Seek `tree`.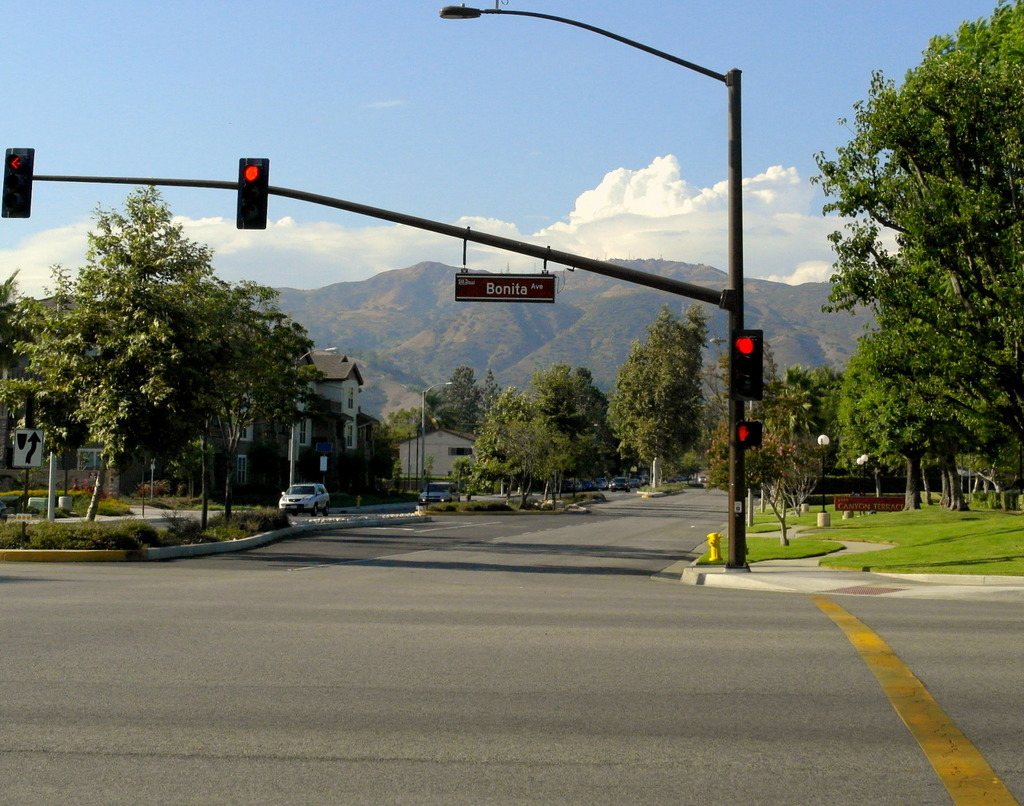
locate(385, 404, 431, 441).
